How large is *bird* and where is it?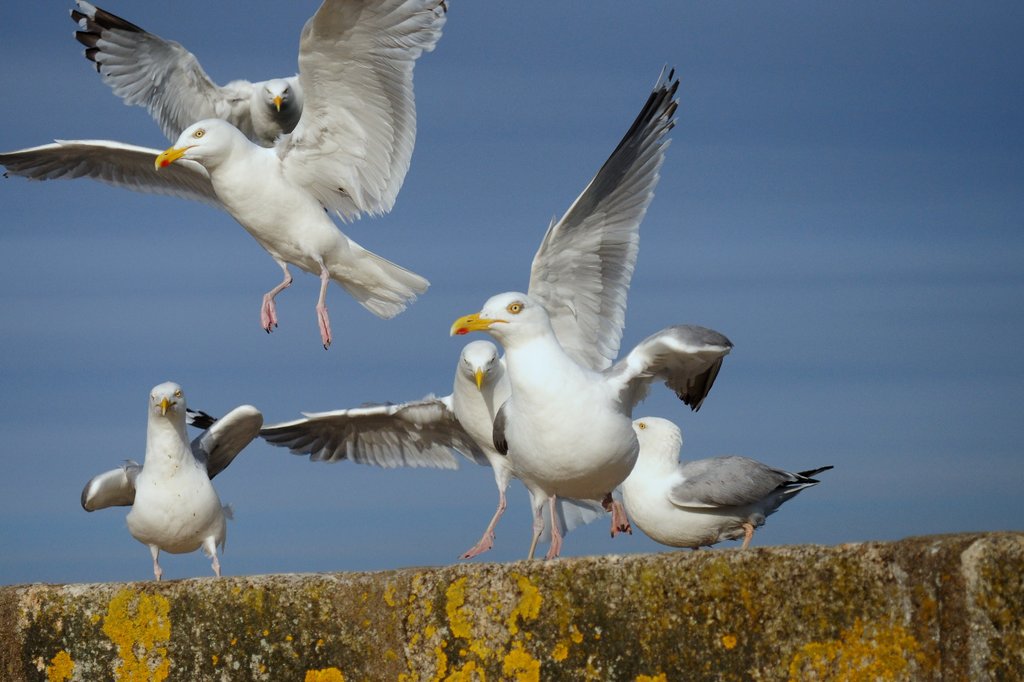
Bounding box: left=182, top=49, right=677, bottom=572.
